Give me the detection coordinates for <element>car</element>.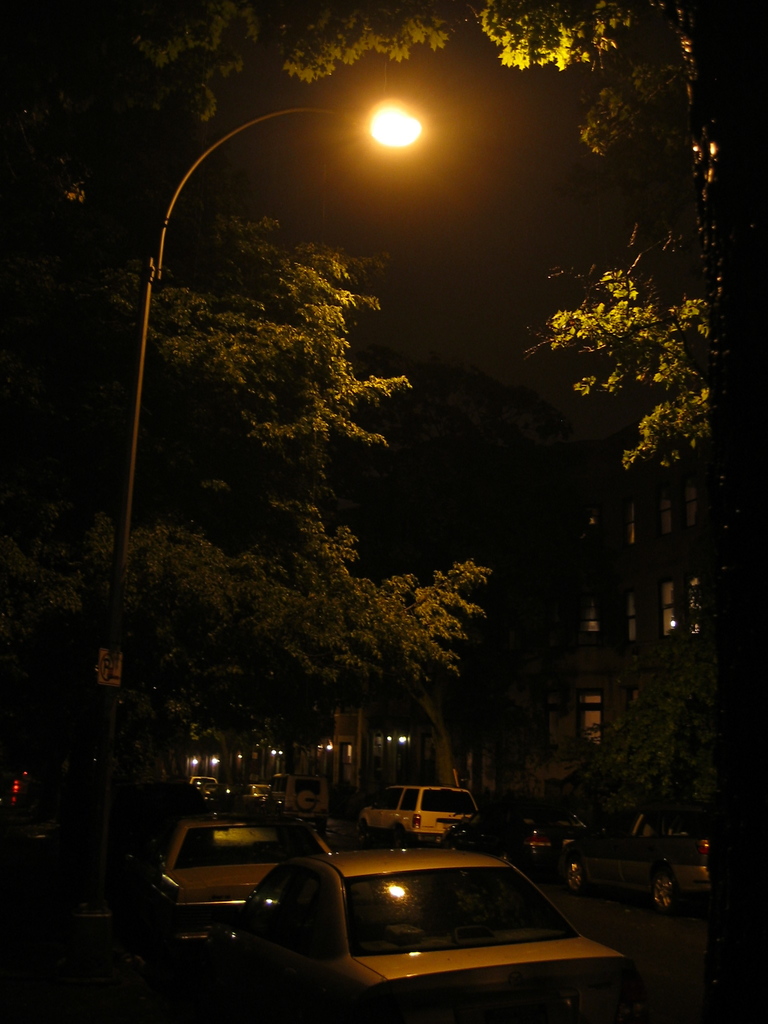
bbox(156, 809, 343, 959).
